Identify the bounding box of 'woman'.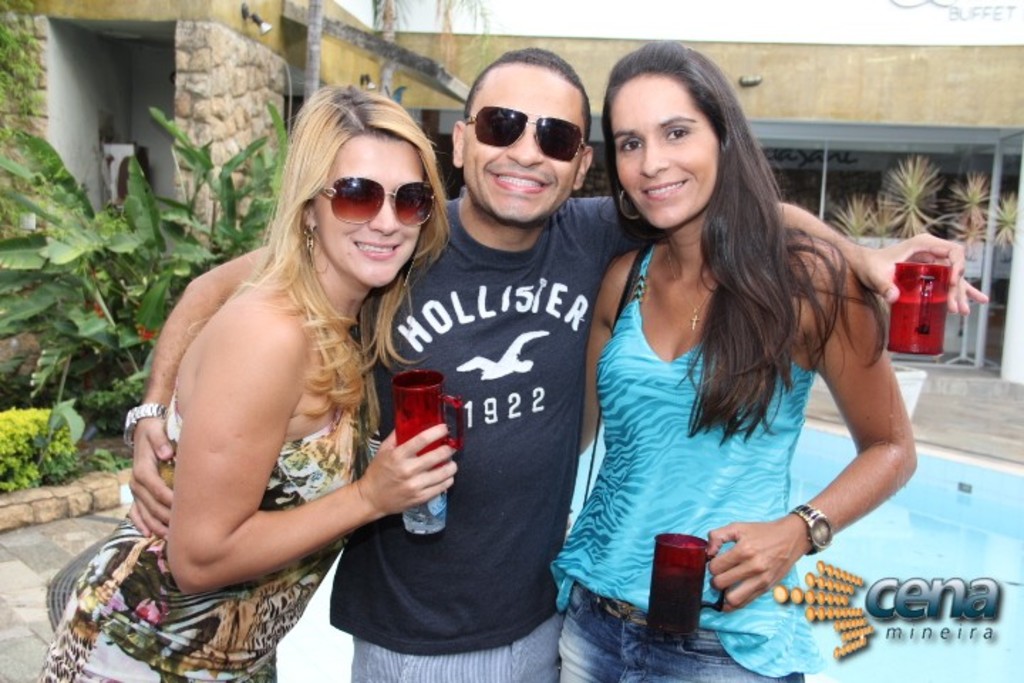
region(37, 81, 457, 682).
